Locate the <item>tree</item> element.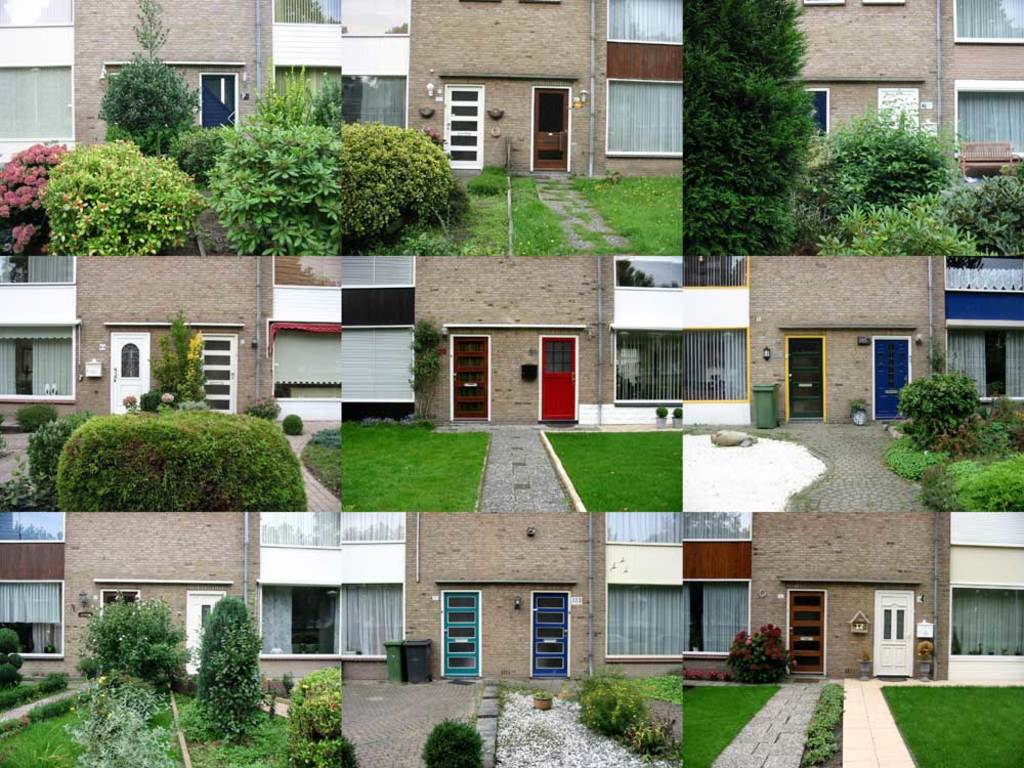
Element bbox: left=168, top=308, right=191, bottom=398.
